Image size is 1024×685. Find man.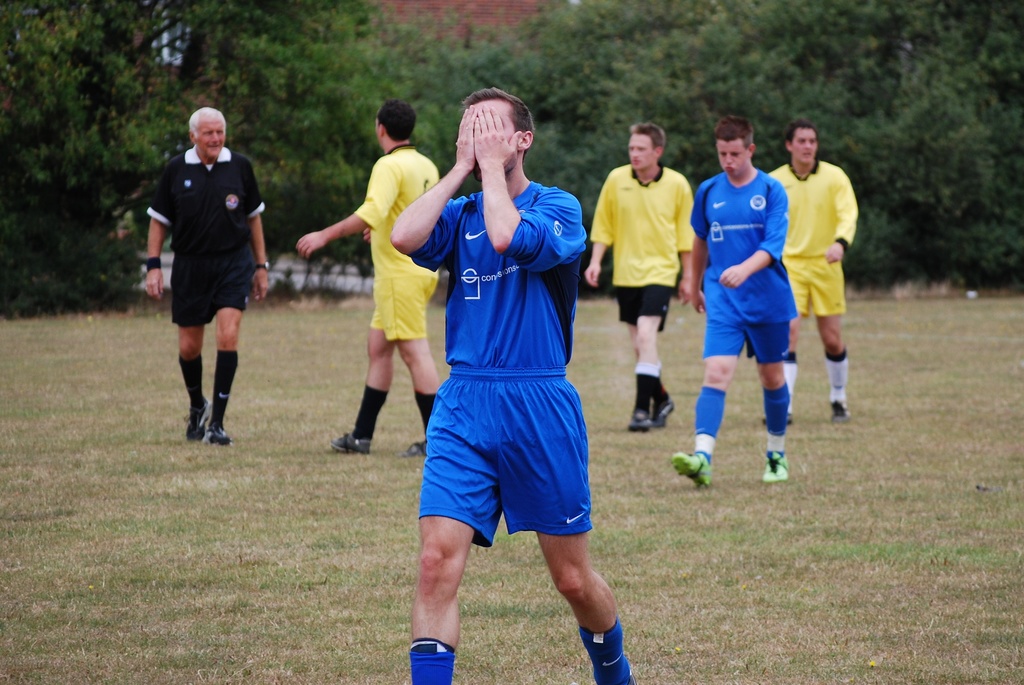
[left=283, top=95, right=442, bottom=458].
